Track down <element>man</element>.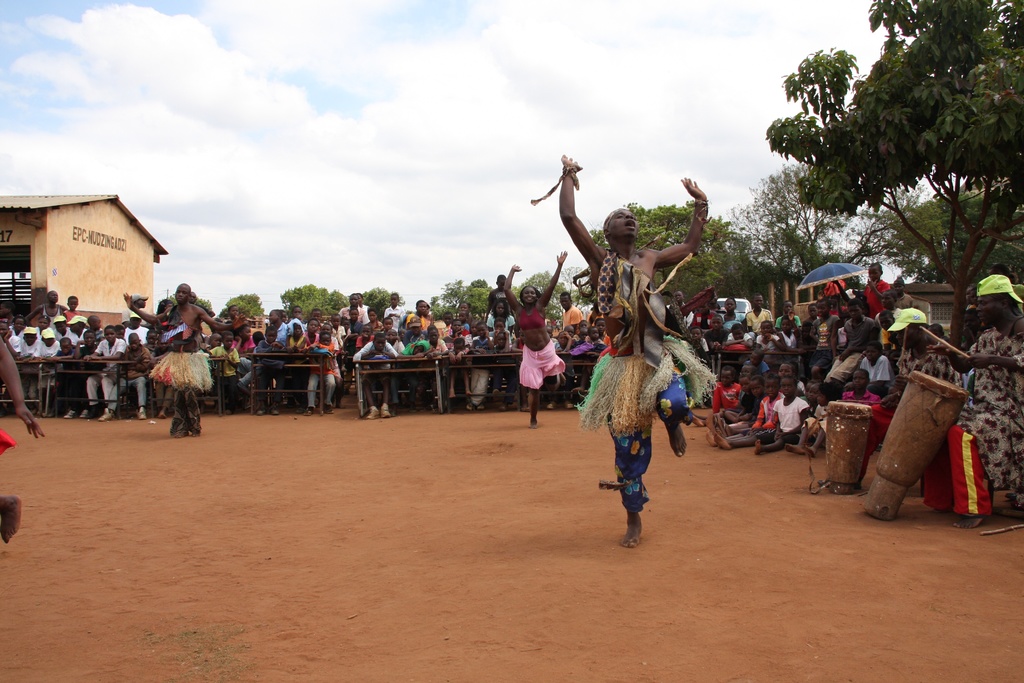
Tracked to box=[121, 283, 249, 436].
